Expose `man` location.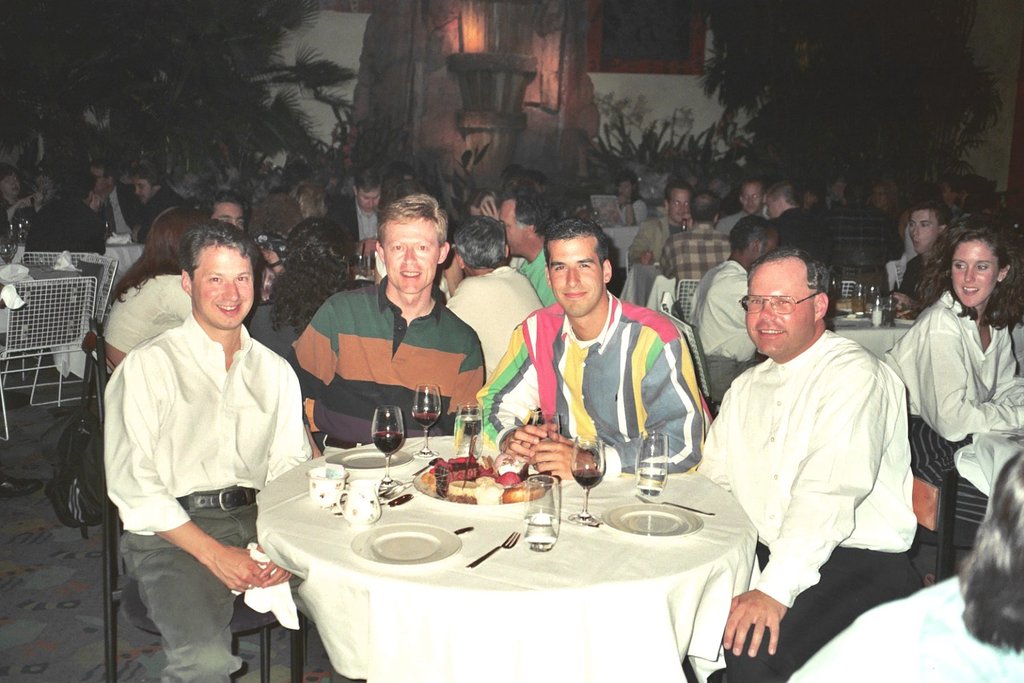
Exposed at rect(702, 232, 930, 673).
